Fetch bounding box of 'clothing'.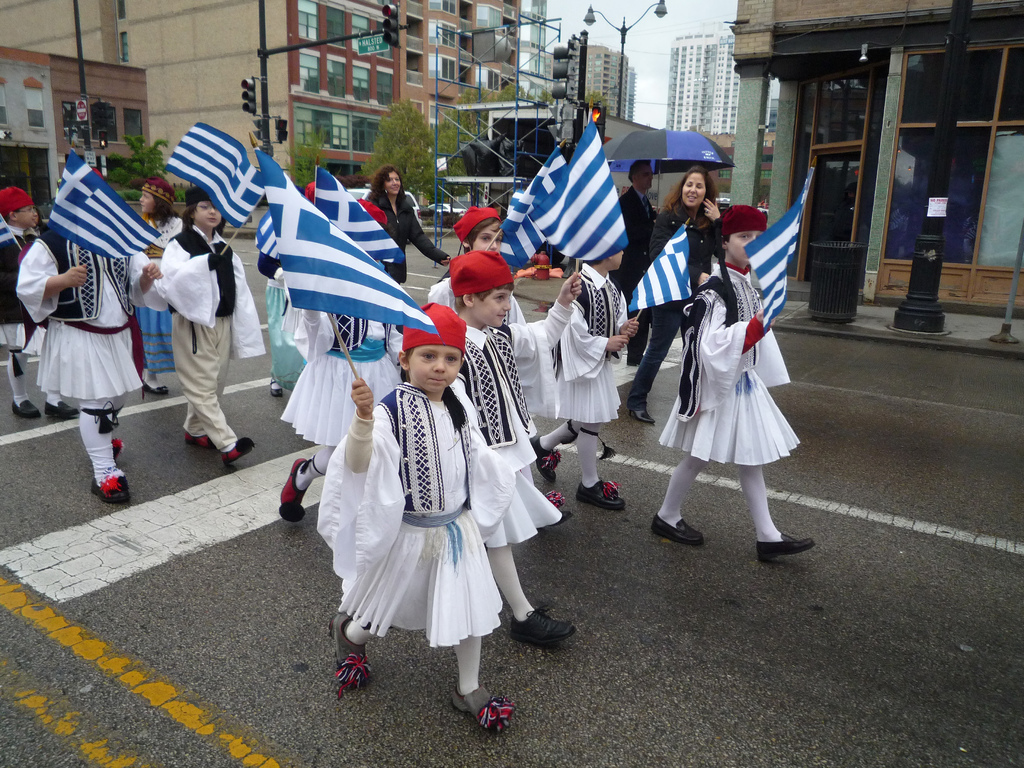
Bbox: bbox=(310, 378, 511, 651).
